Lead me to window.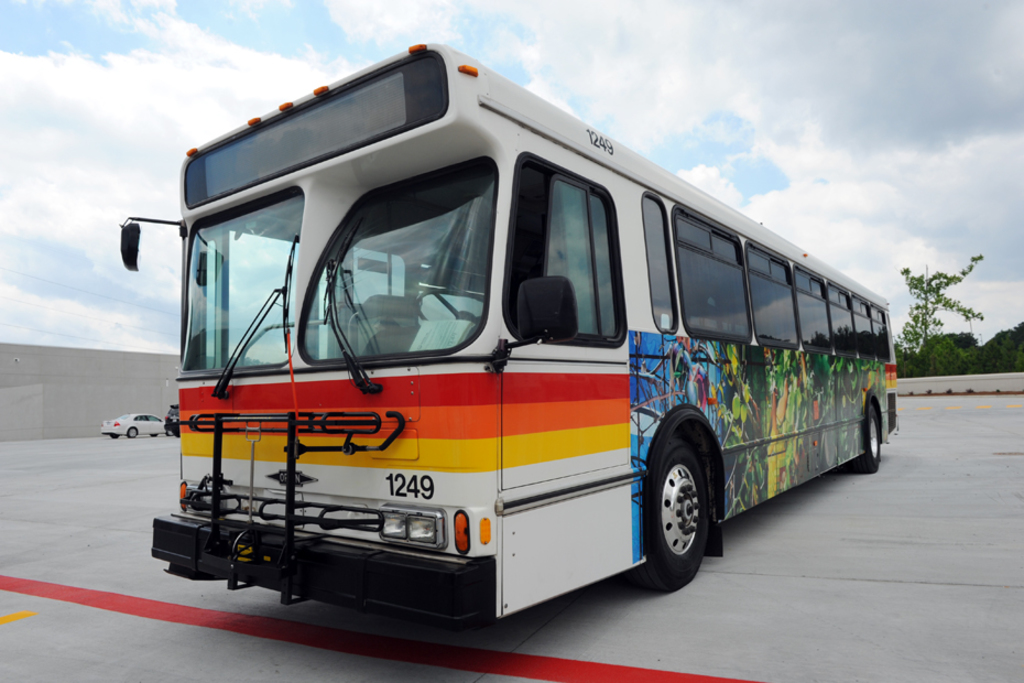
Lead to x1=294, y1=155, x2=500, y2=361.
